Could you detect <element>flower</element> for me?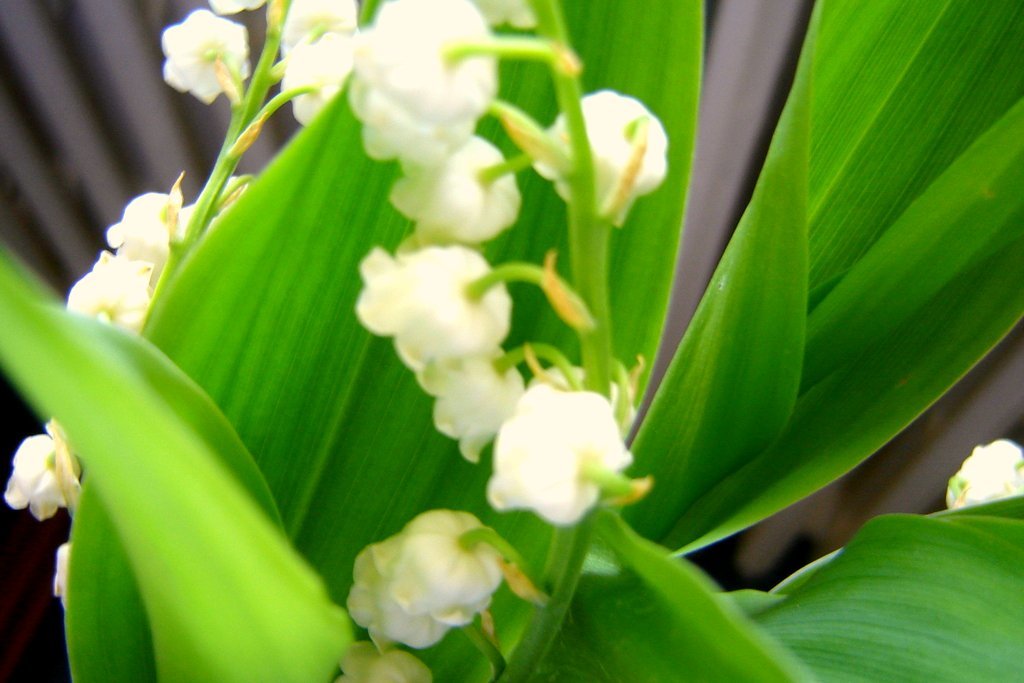
Detection result: [x1=485, y1=377, x2=646, y2=534].
